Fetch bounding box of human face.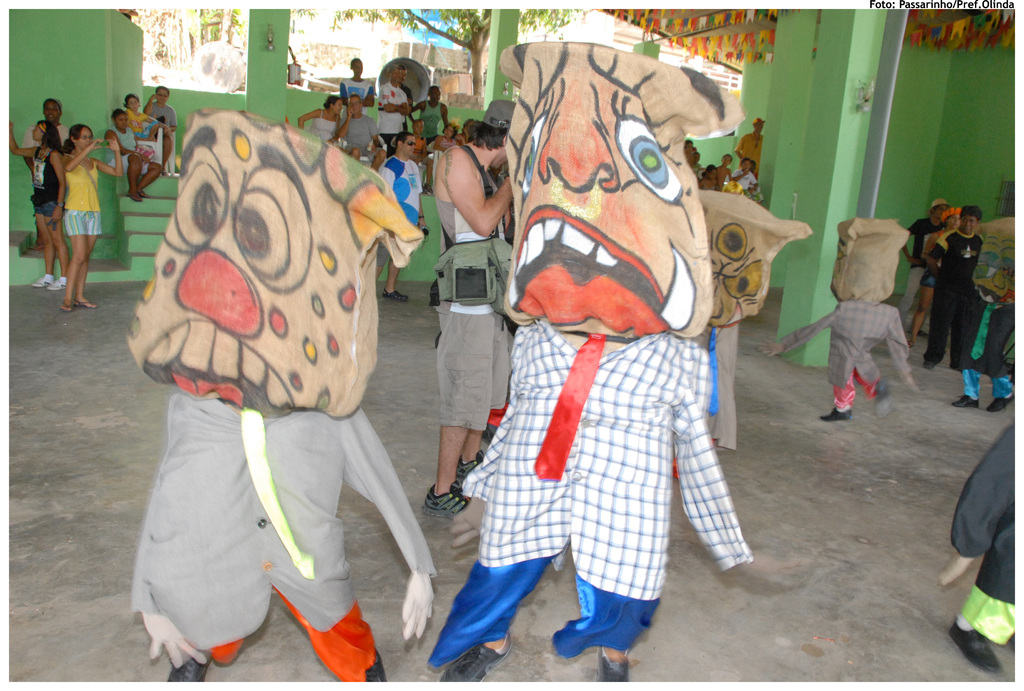
Bbox: pyautogui.locateOnScreen(346, 95, 359, 114).
